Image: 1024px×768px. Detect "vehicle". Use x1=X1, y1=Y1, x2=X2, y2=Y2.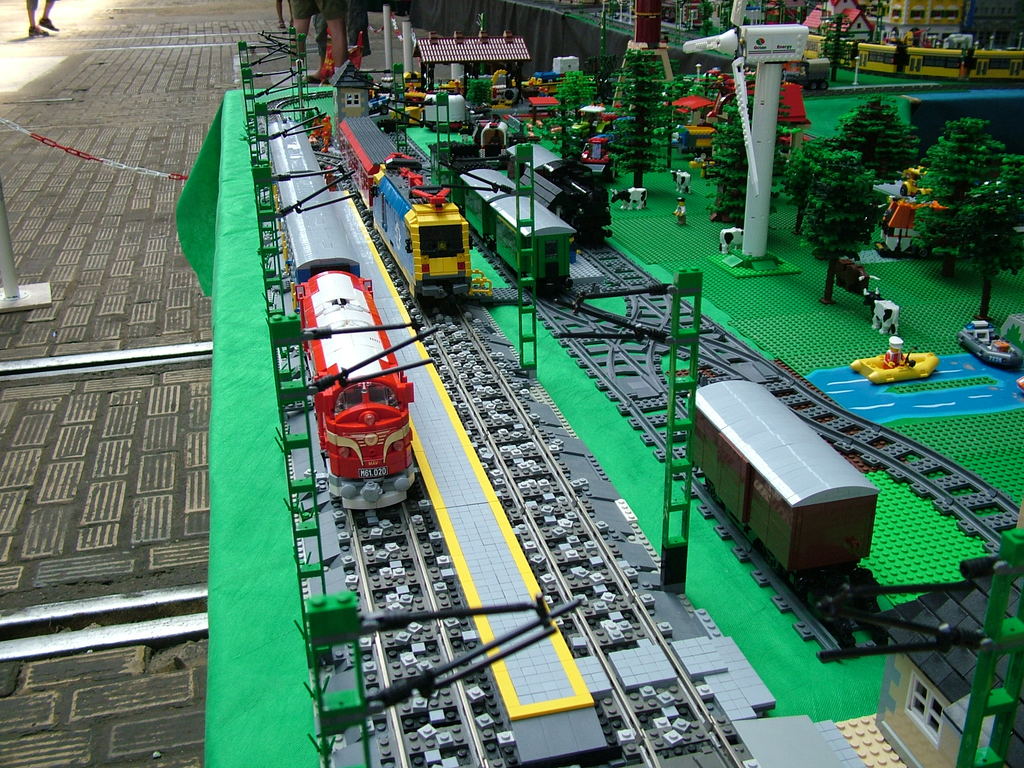
x1=490, y1=138, x2=620, y2=250.
